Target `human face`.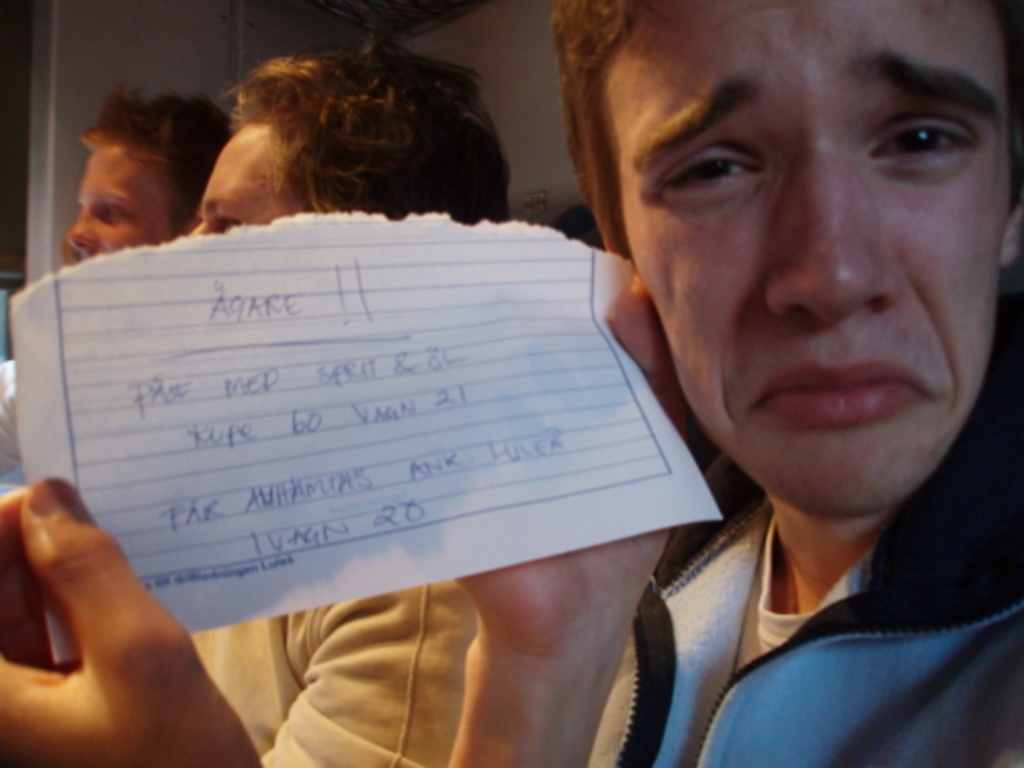
Target region: <box>188,123,291,236</box>.
